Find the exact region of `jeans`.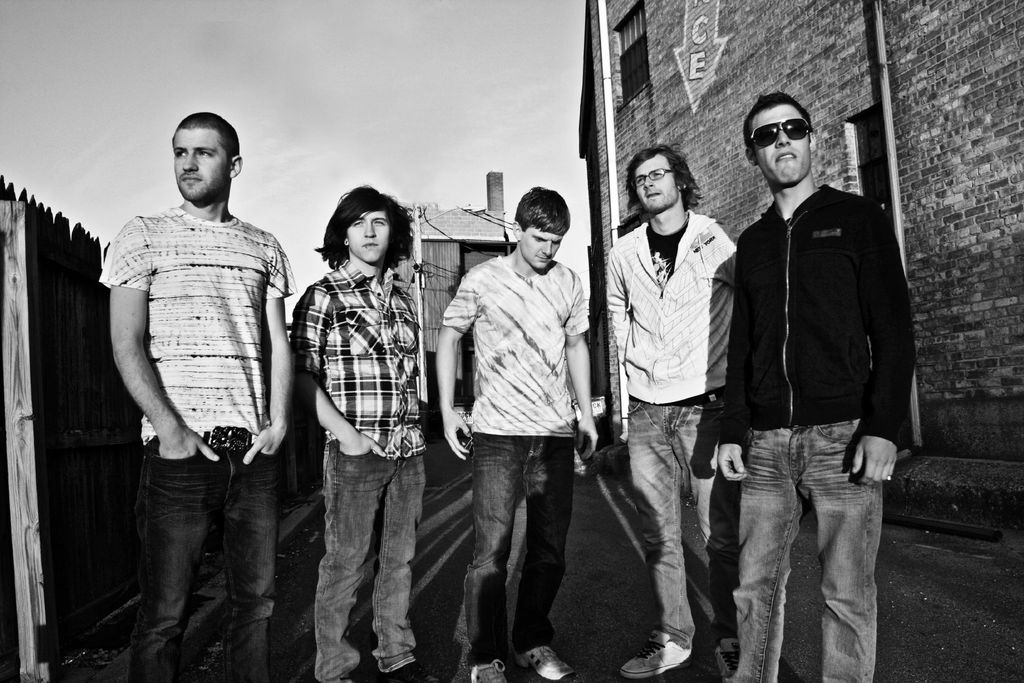
Exact region: (626, 396, 735, 641).
